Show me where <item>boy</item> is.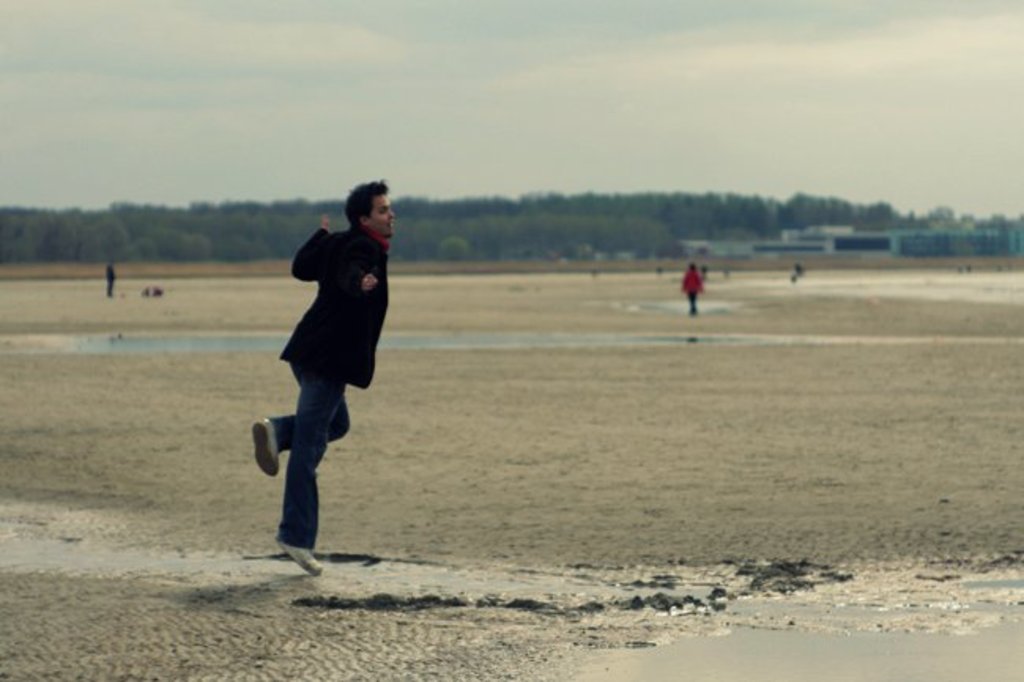
<item>boy</item> is at (230, 203, 422, 539).
